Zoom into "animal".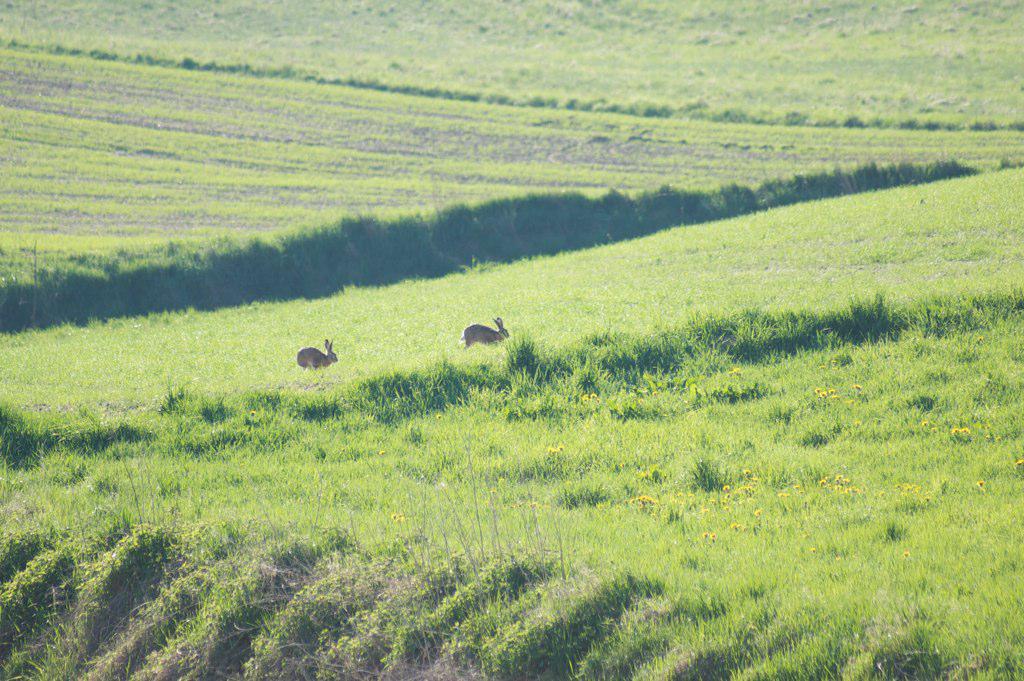
Zoom target: 297/335/338/376.
